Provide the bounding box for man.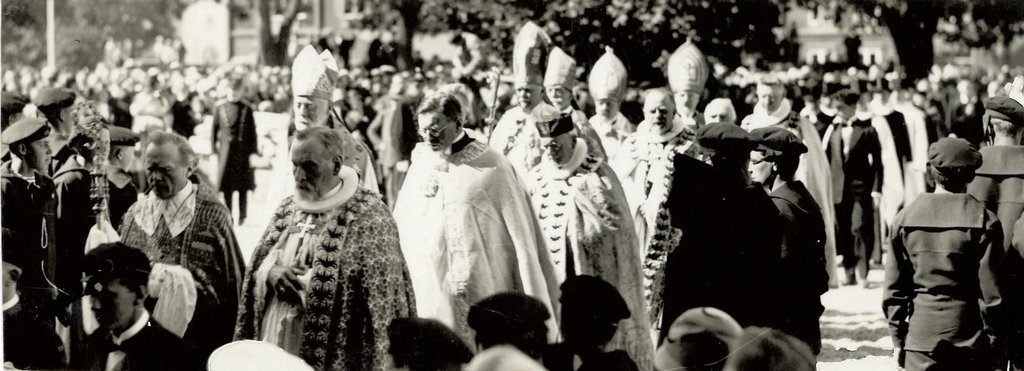
bbox=(31, 80, 73, 168).
